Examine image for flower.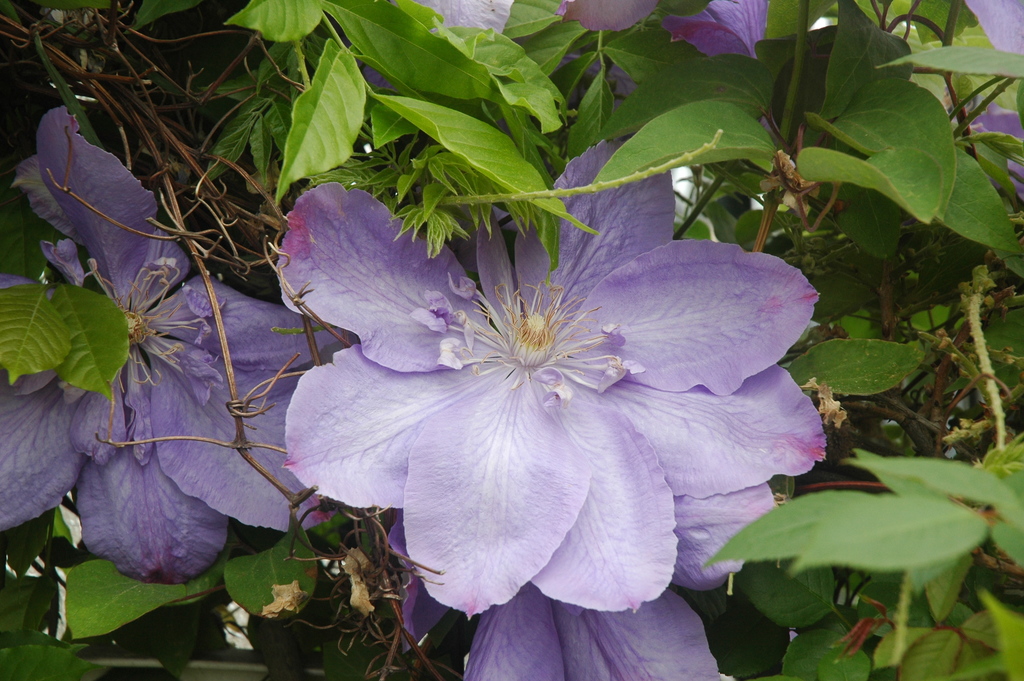
Examination result: x1=389, y1=510, x2=735, y2=680.
